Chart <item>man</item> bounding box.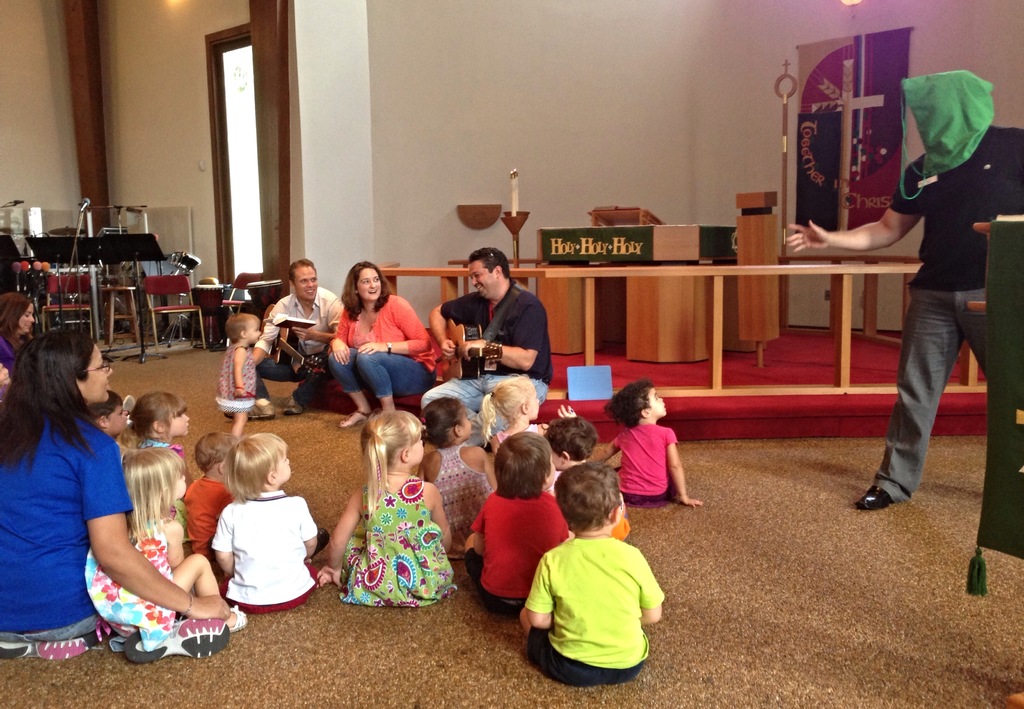
Charted: 774/65/1023/501.
